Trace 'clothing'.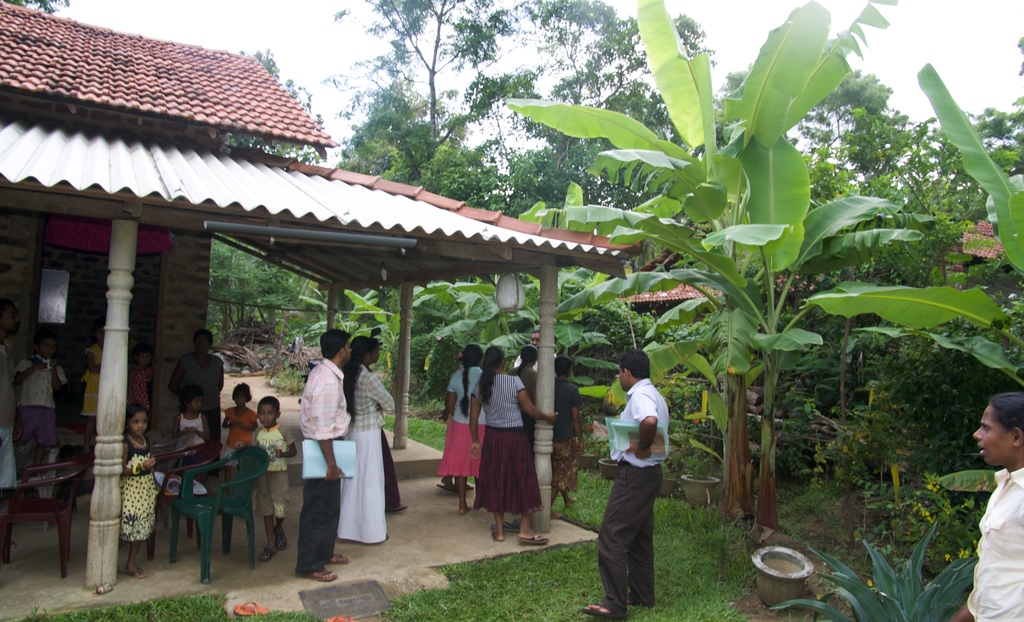
Traced to 964, 466, 1023, 621.
